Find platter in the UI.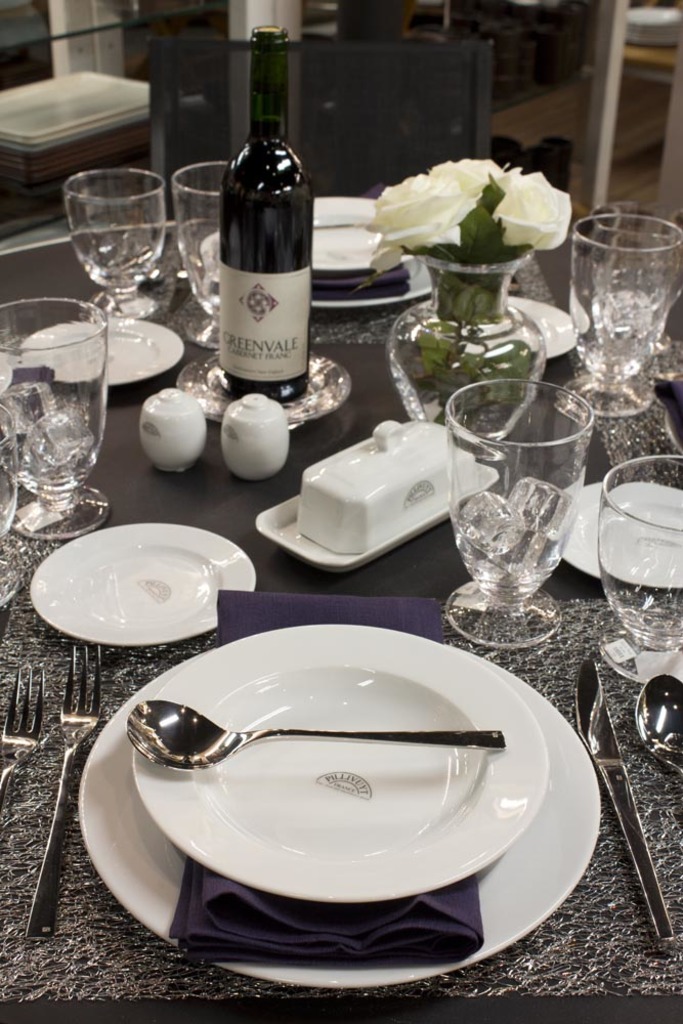
UI element at 557/481/682/583.
